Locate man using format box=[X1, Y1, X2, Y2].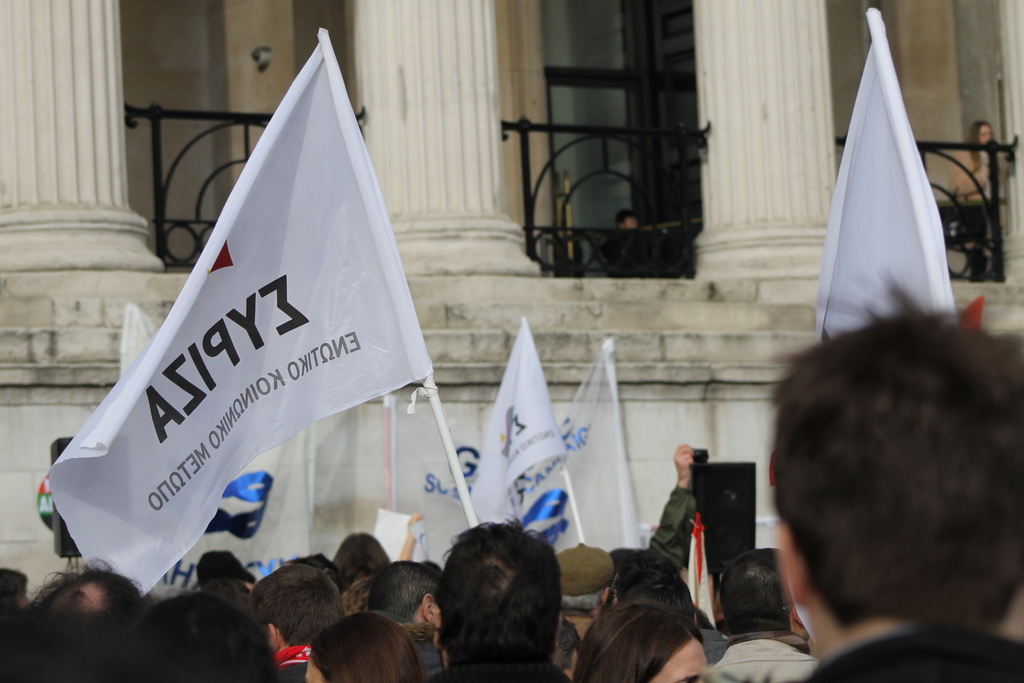
box=[766, 267, 1023, 682].
